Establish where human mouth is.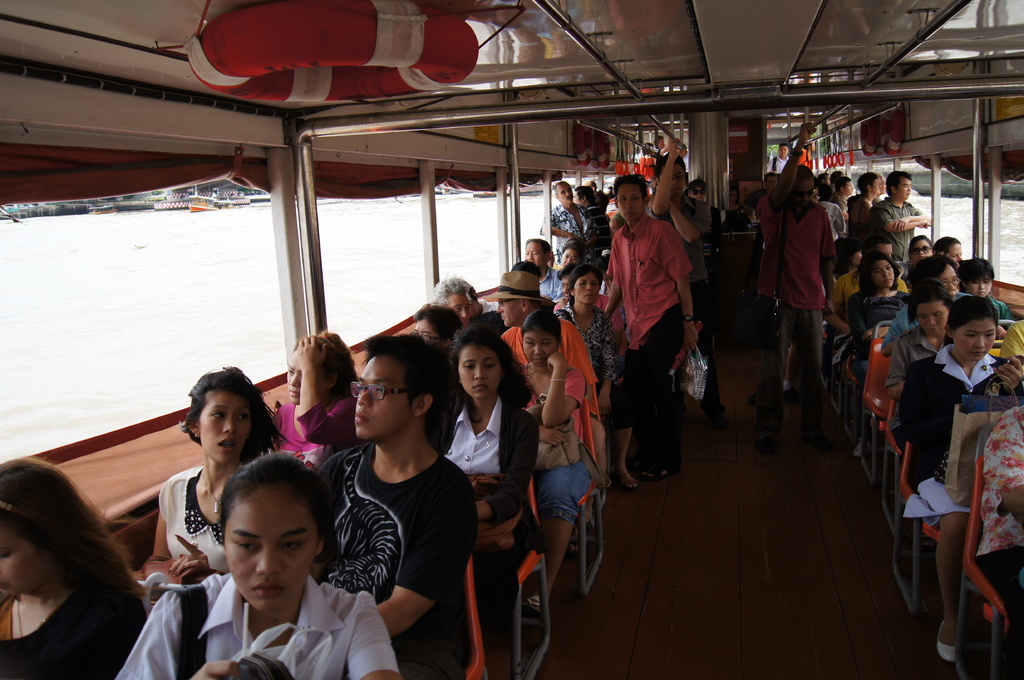
Established at BBox(255, 583, 278, 597).
